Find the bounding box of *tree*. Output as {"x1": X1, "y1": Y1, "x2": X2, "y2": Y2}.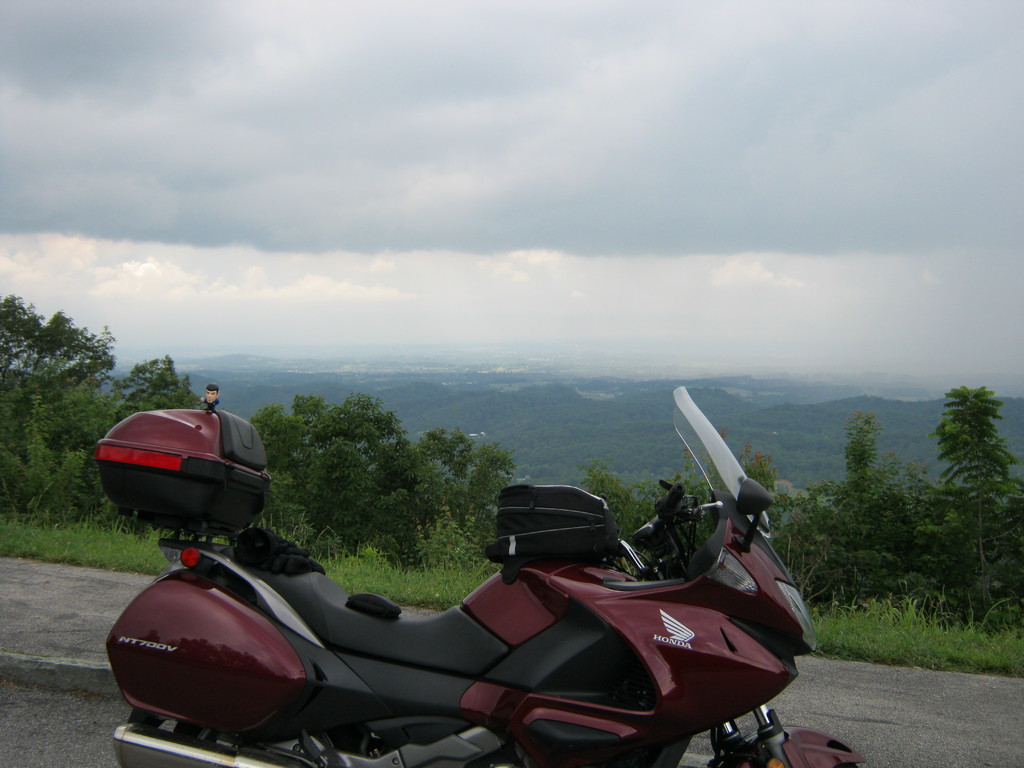
{"x1": 292, "y1": 388, "x2": 330, "y2": 435}.
